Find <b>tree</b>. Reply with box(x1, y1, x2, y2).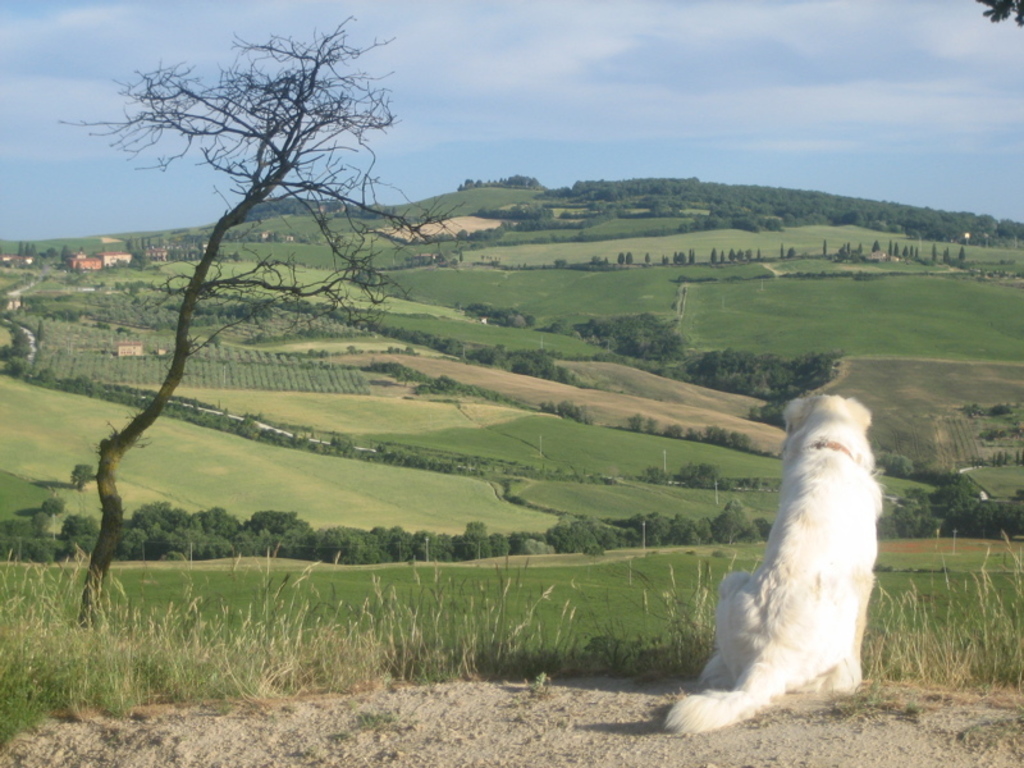
box(67, 465, 97, 493).
